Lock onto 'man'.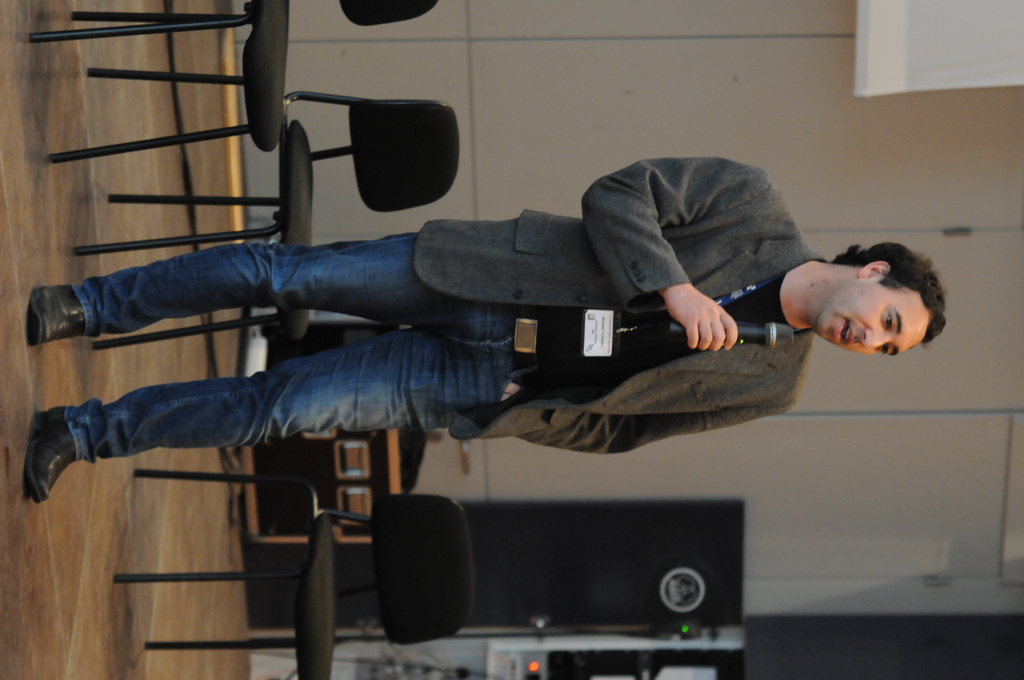
Locked: select_region(0, 95, 947, 603).
